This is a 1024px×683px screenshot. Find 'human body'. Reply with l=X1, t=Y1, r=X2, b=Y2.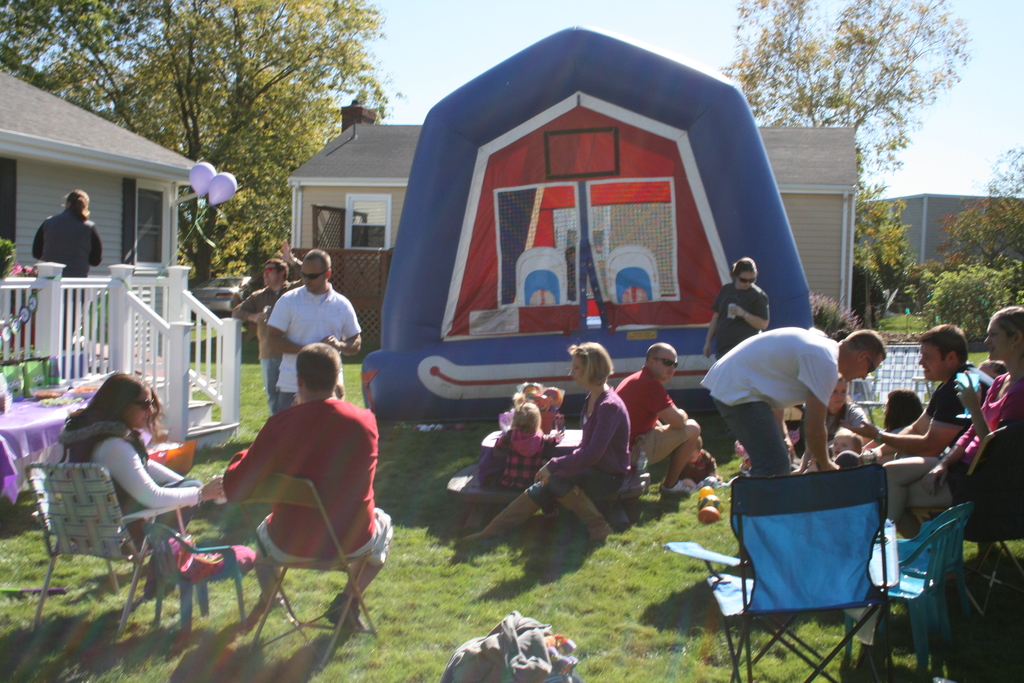
l=462, t=381, r=633, b=544.
